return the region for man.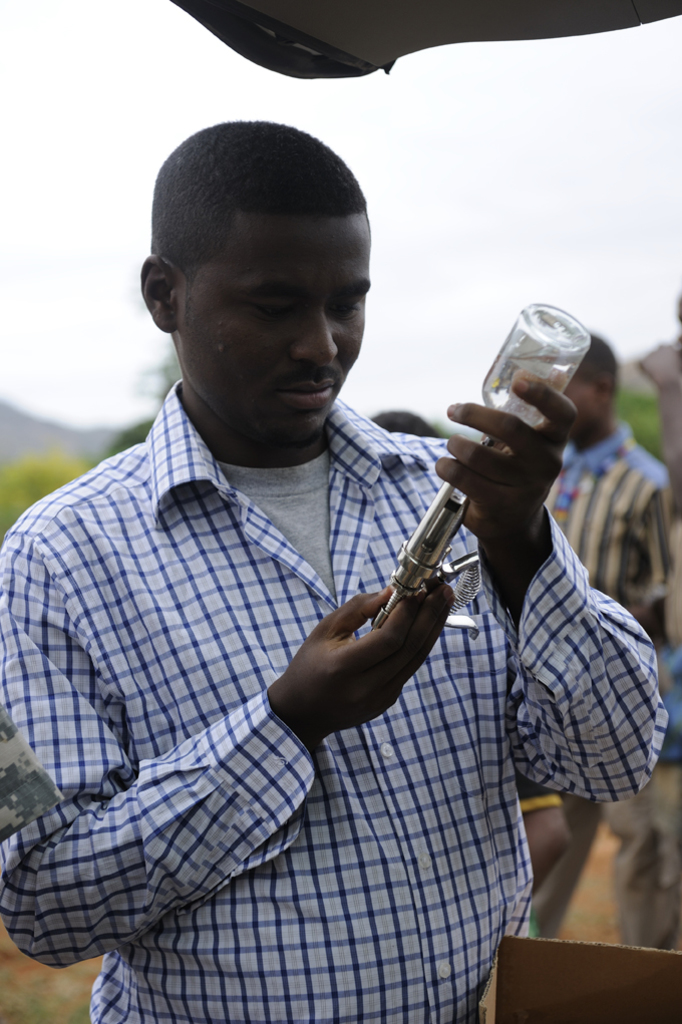
[left=10, top=114, right=582, bottom=983].
